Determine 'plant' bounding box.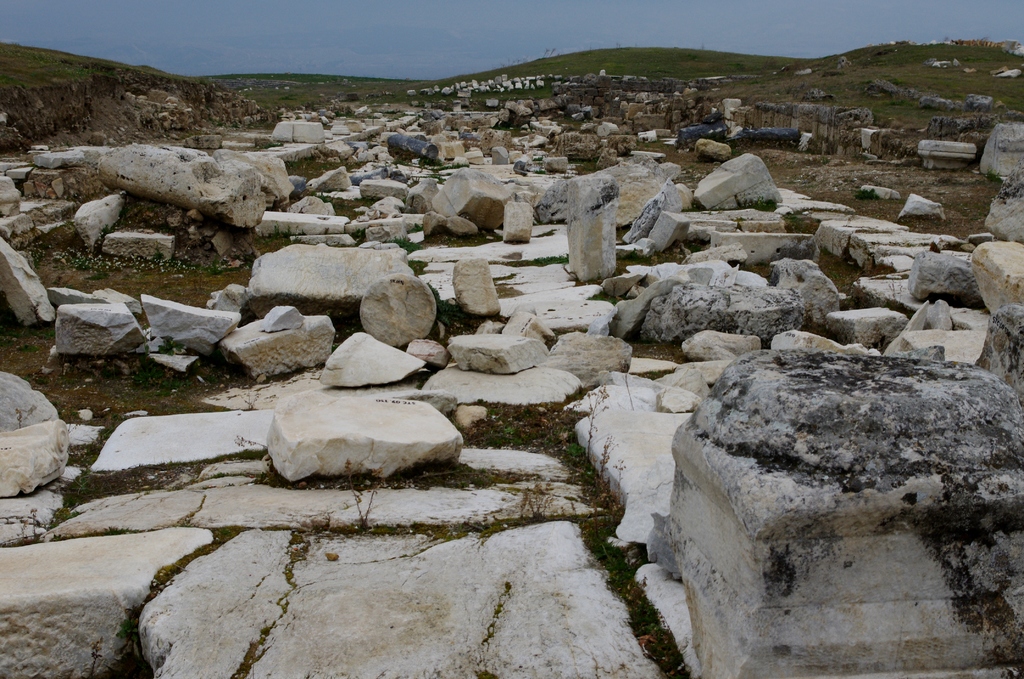
Determined: bbox=(578, 507, 632, 563).
